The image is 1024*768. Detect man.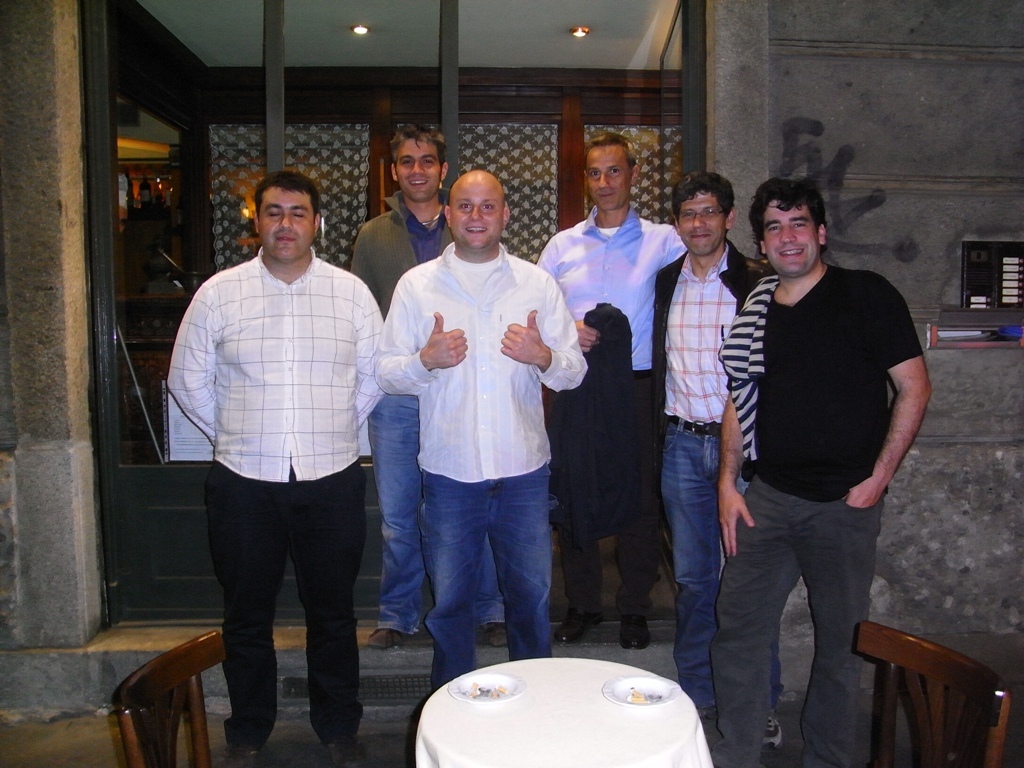
Detection: region(535, 136, 690, 648).
